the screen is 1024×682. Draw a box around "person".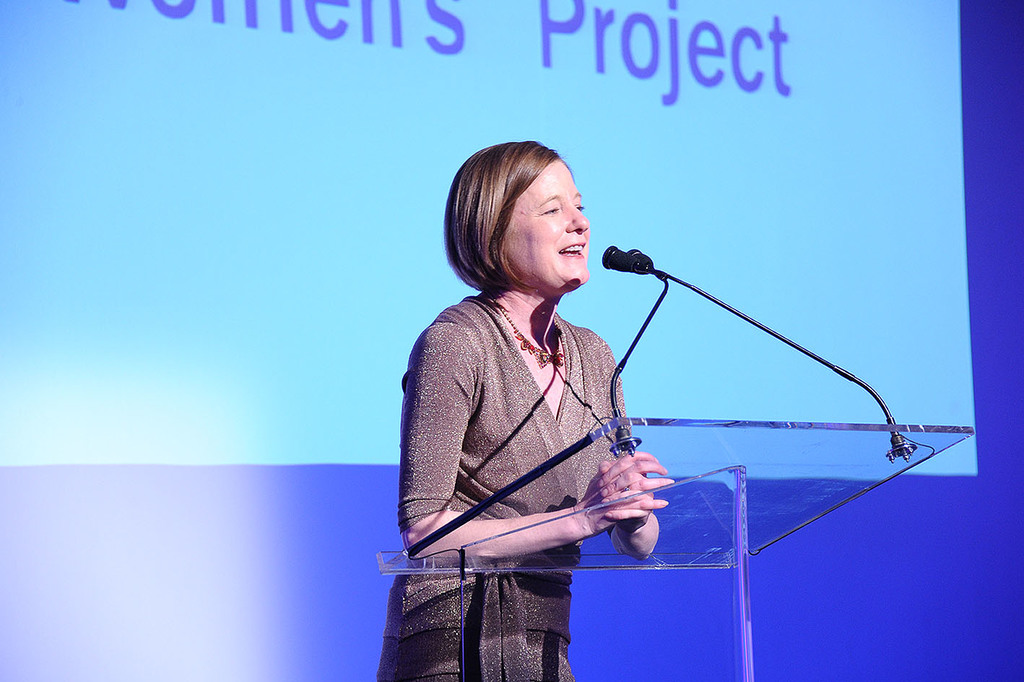
left=394, top=134, right=697, bottom=681.
